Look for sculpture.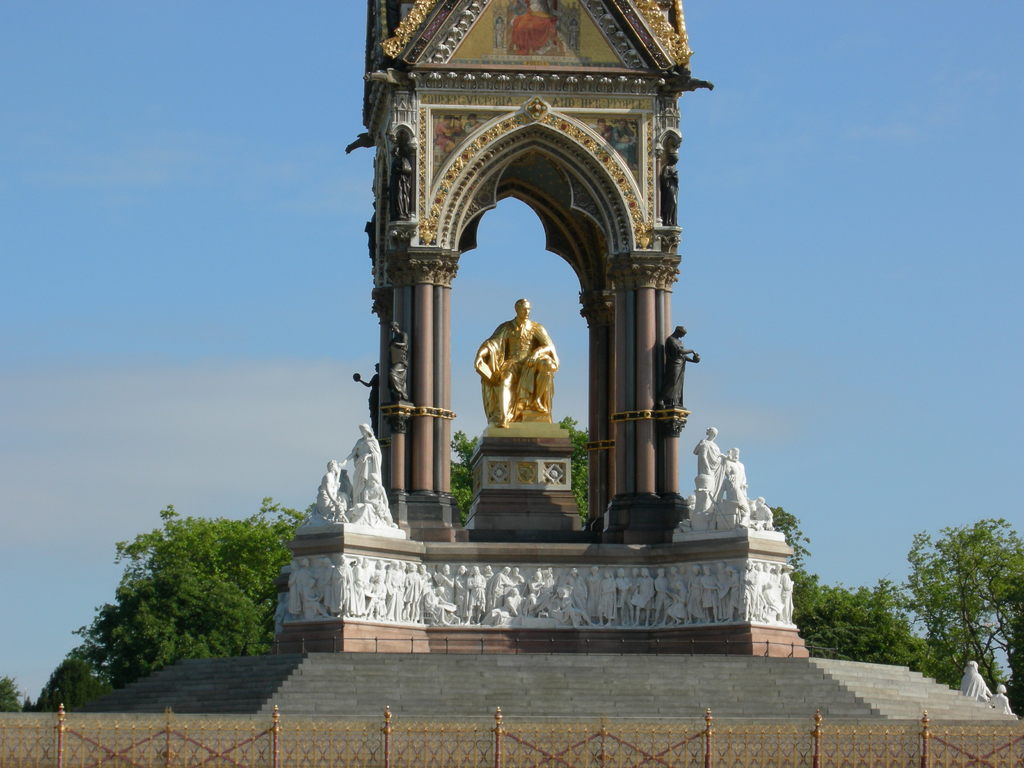
Found: (484,562,499,584).
